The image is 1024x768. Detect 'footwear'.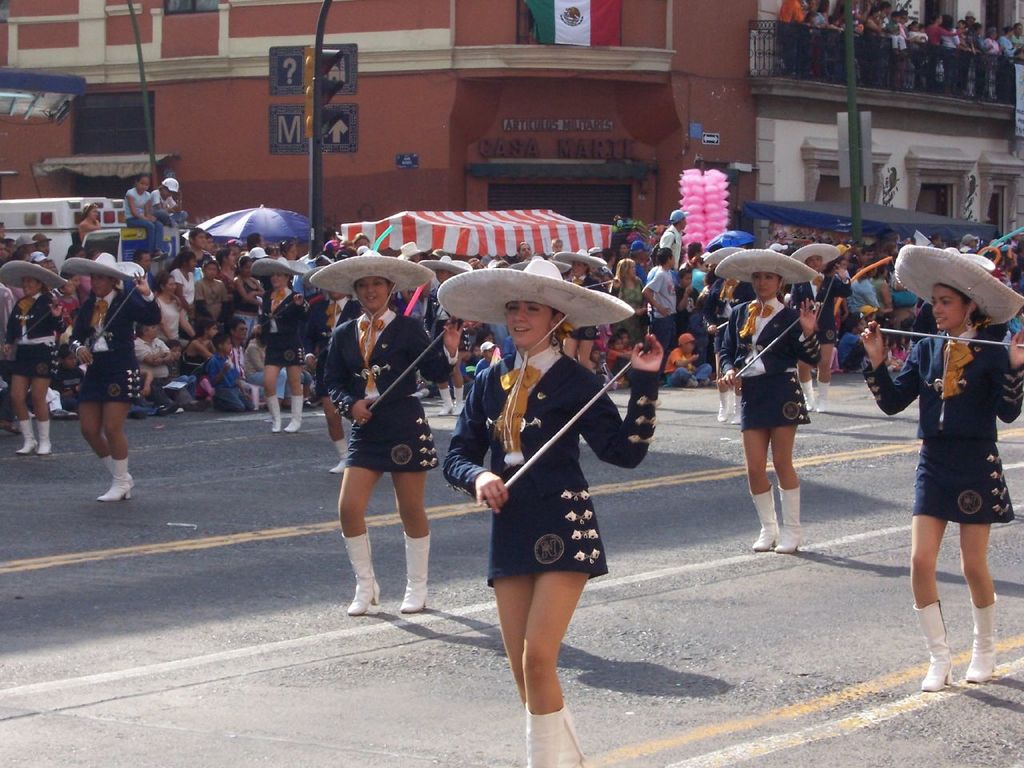
Detection: <box>286,390,304,434</box>.
